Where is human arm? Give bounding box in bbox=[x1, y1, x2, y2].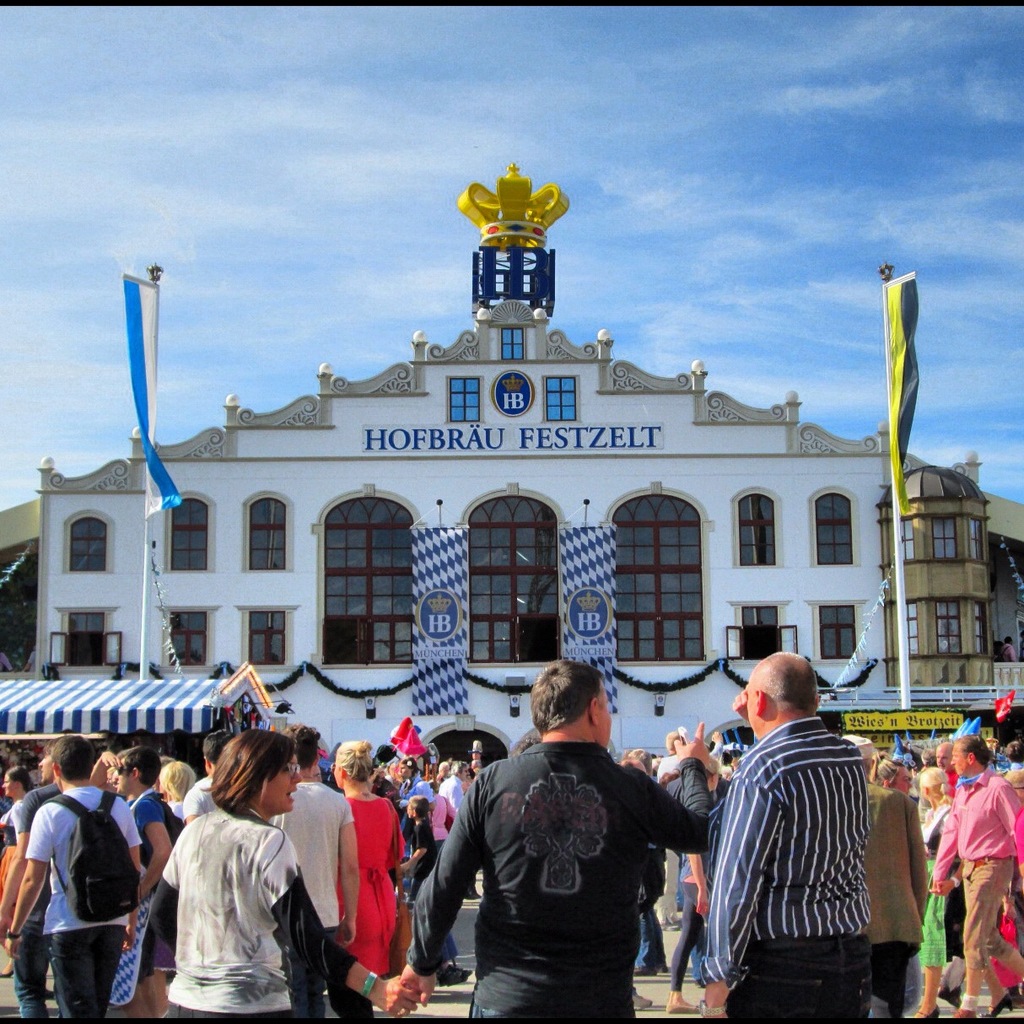
bbox=[329, 794, 368, 949].
